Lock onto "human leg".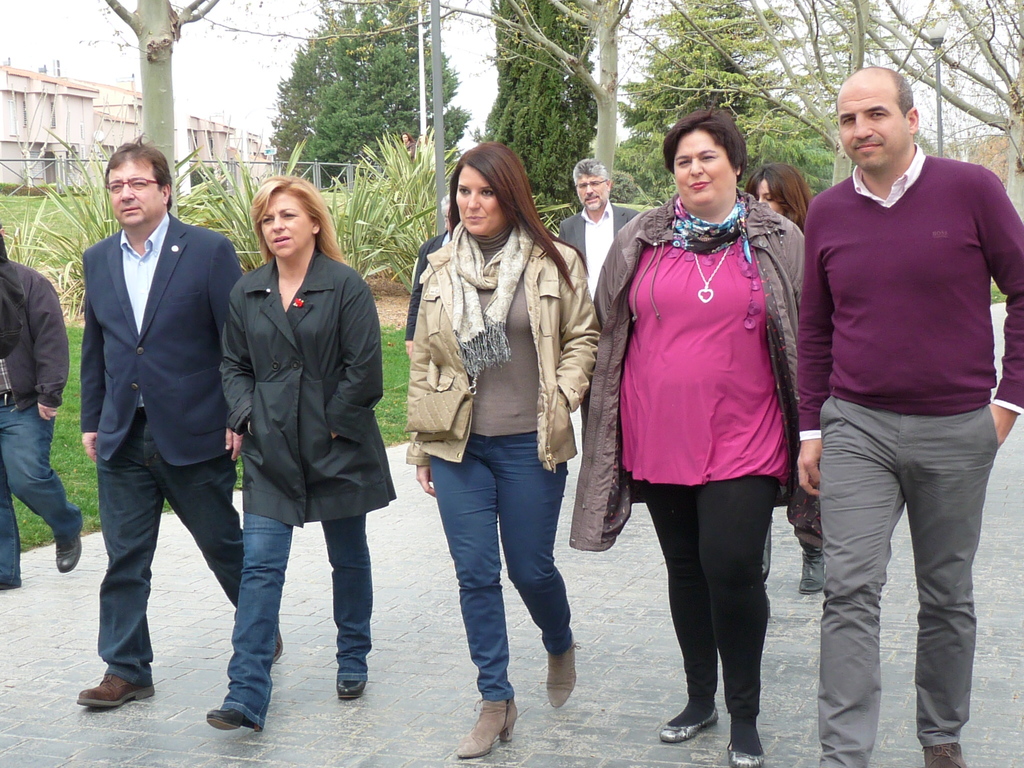
Locked: (left=209, top=436, right=292, bottom=733).
